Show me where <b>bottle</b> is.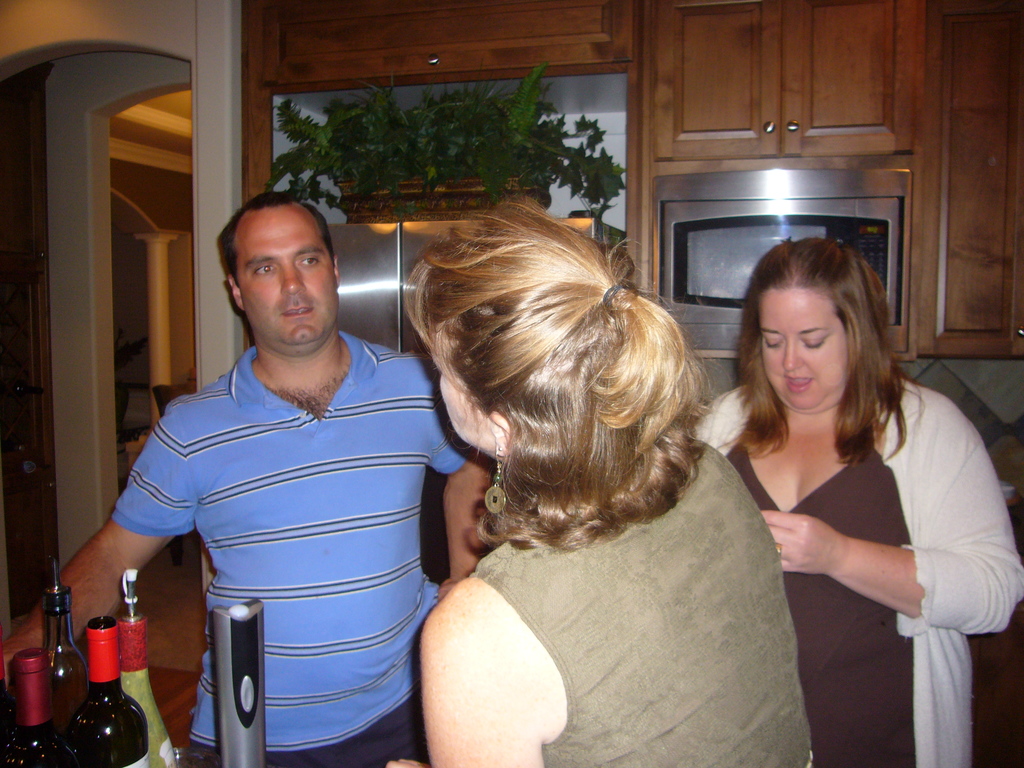
<b>bottle</b> is at box(120, 568, 191, 767).
